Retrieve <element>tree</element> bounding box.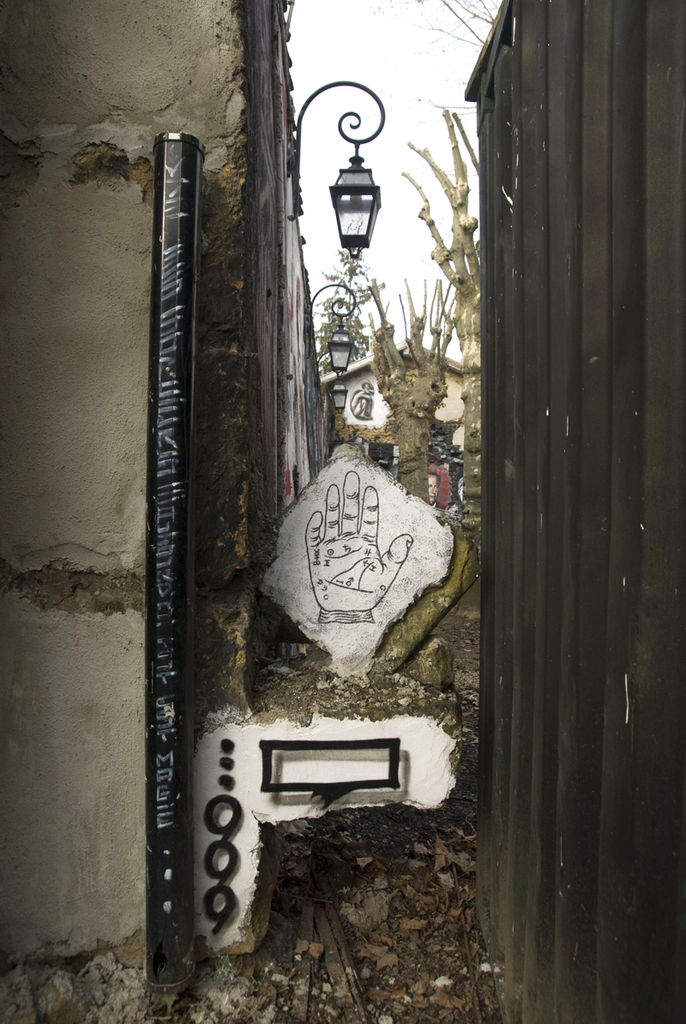
Bounding box: bbox(365, 272, 454, 498).
